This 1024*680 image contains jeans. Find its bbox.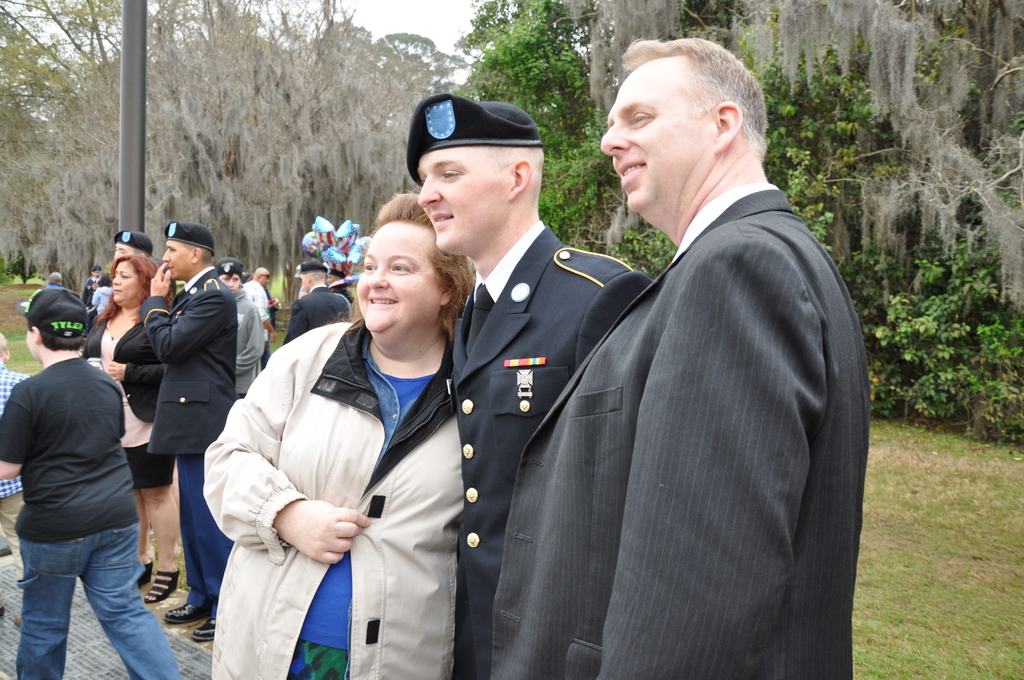
173, 457, 225, 621.
